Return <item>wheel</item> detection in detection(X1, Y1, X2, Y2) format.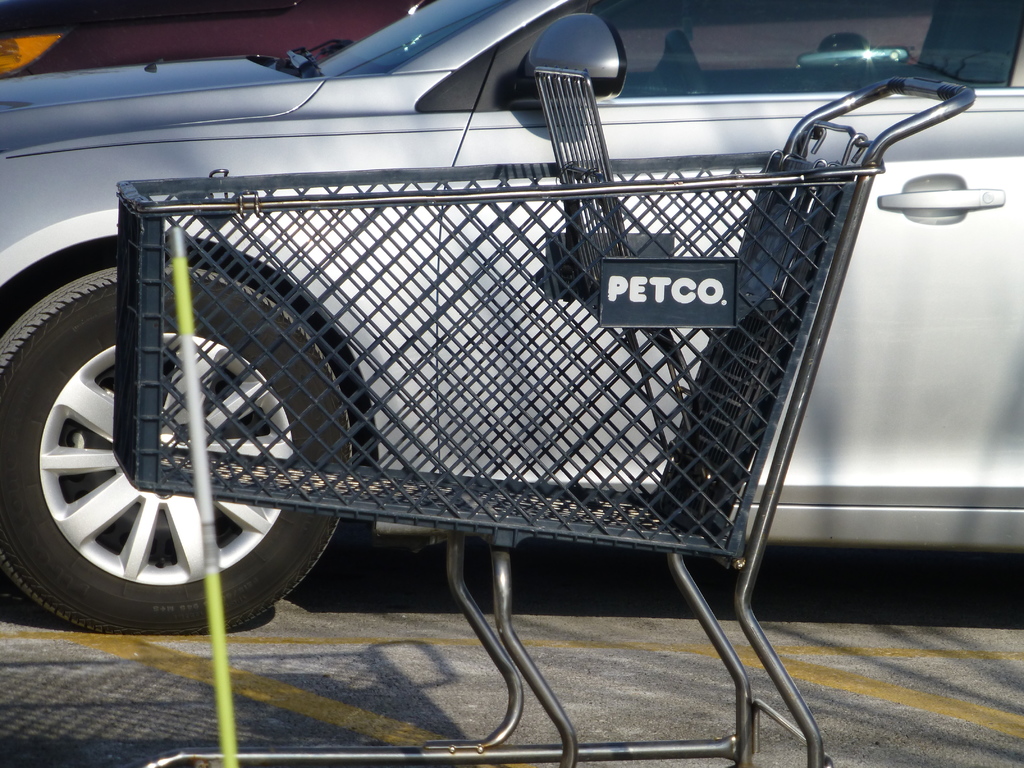
detection(653, 31, 707, 95).
